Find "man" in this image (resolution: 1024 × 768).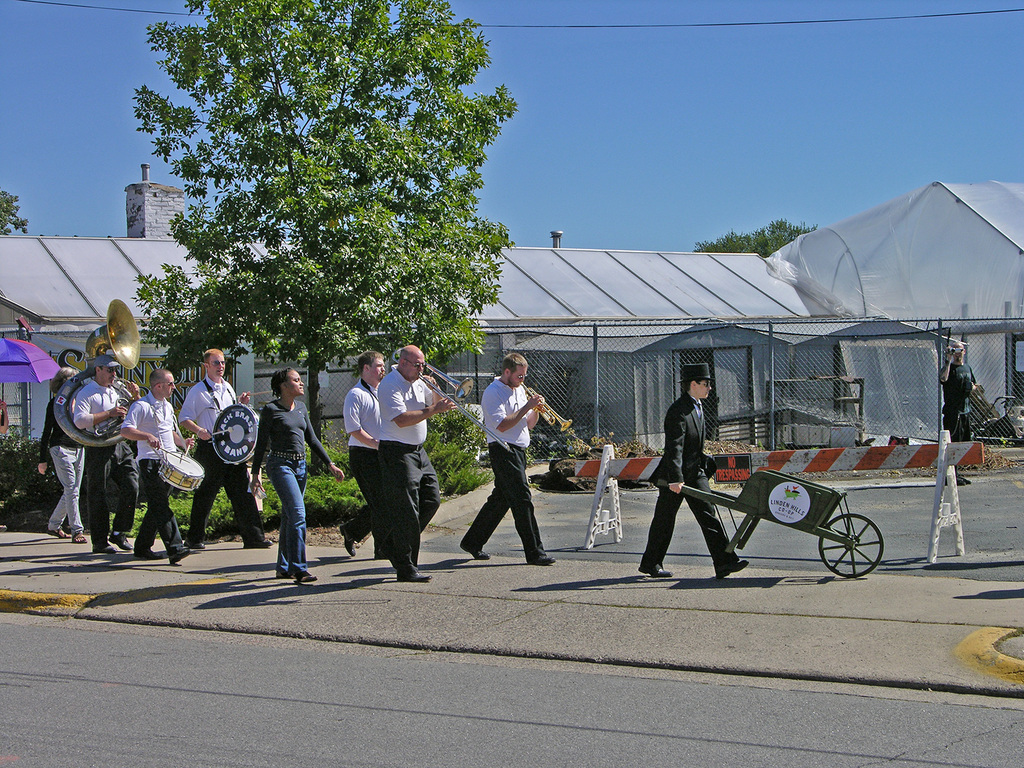
[x1=243, y1=368, x2=344, y2=586].
